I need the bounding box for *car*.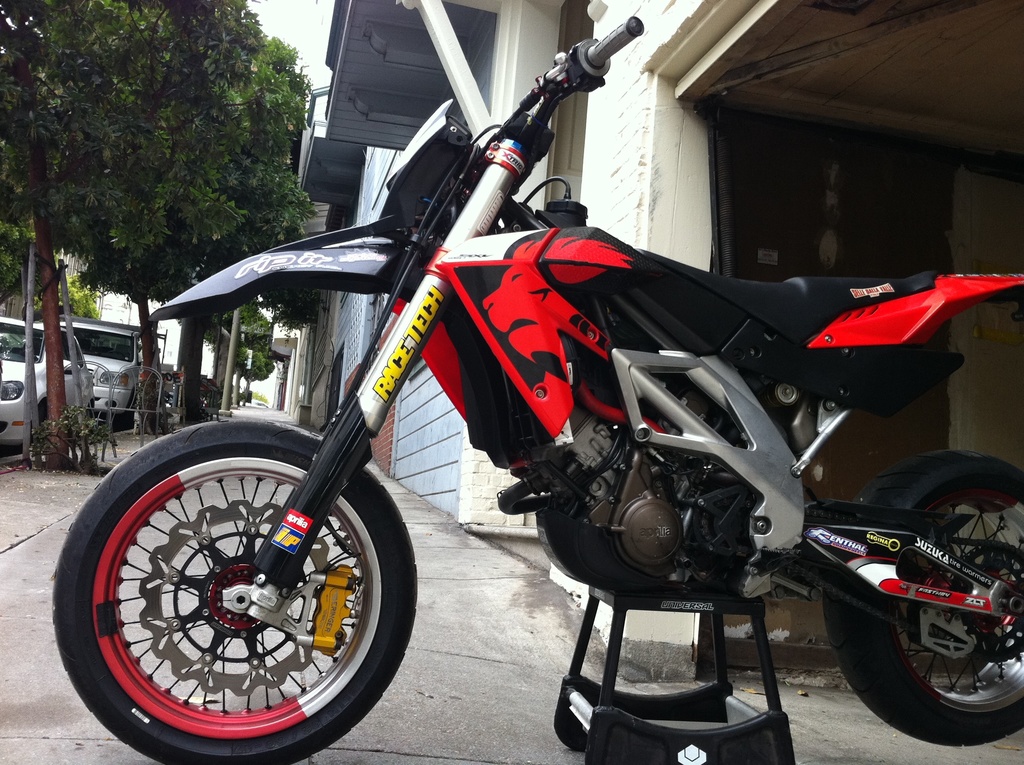
Here it is: [left=44, top=319, right=145, bottom=434].
